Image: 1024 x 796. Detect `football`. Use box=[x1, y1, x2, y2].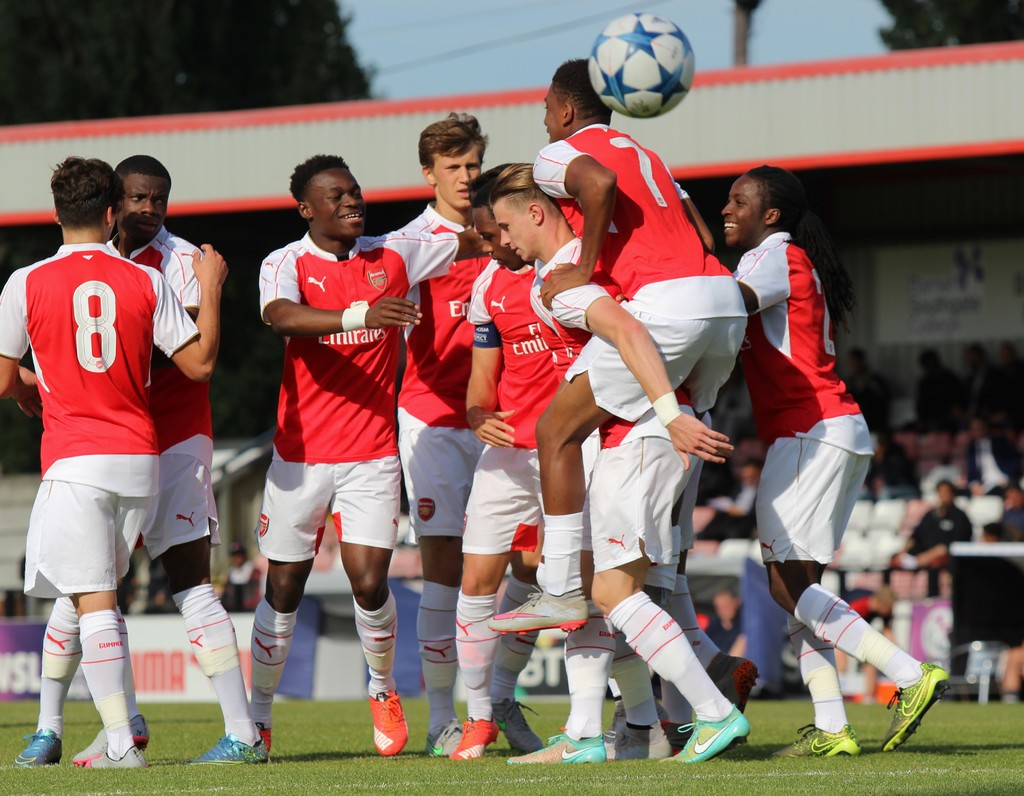
box=[587, 10, 701, 117].
